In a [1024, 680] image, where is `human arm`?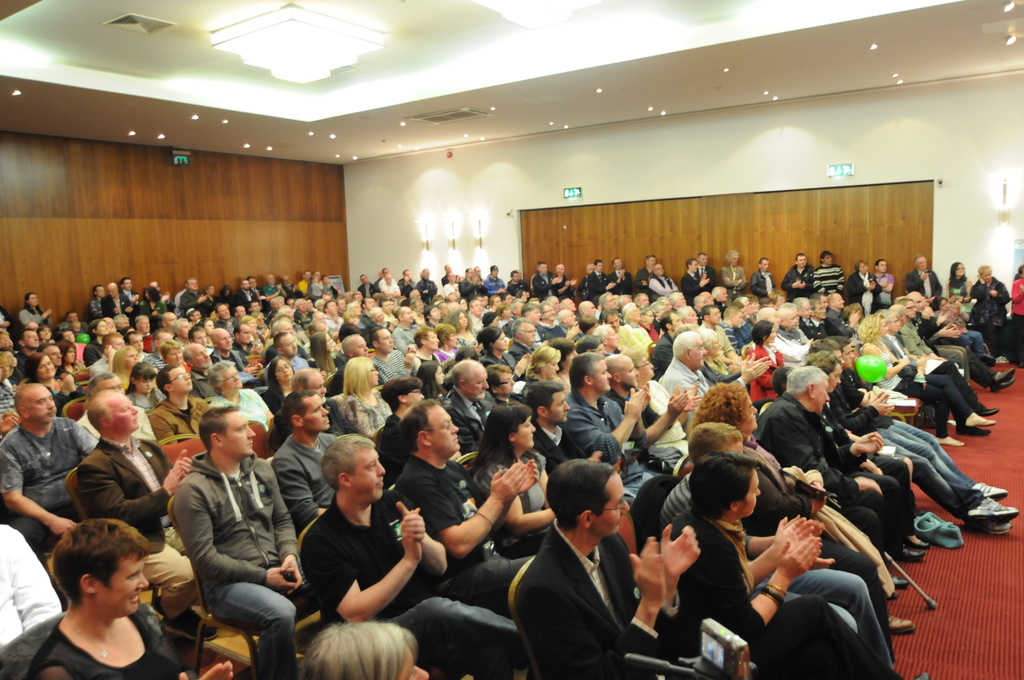
crop(897, 355, 930, 398).
